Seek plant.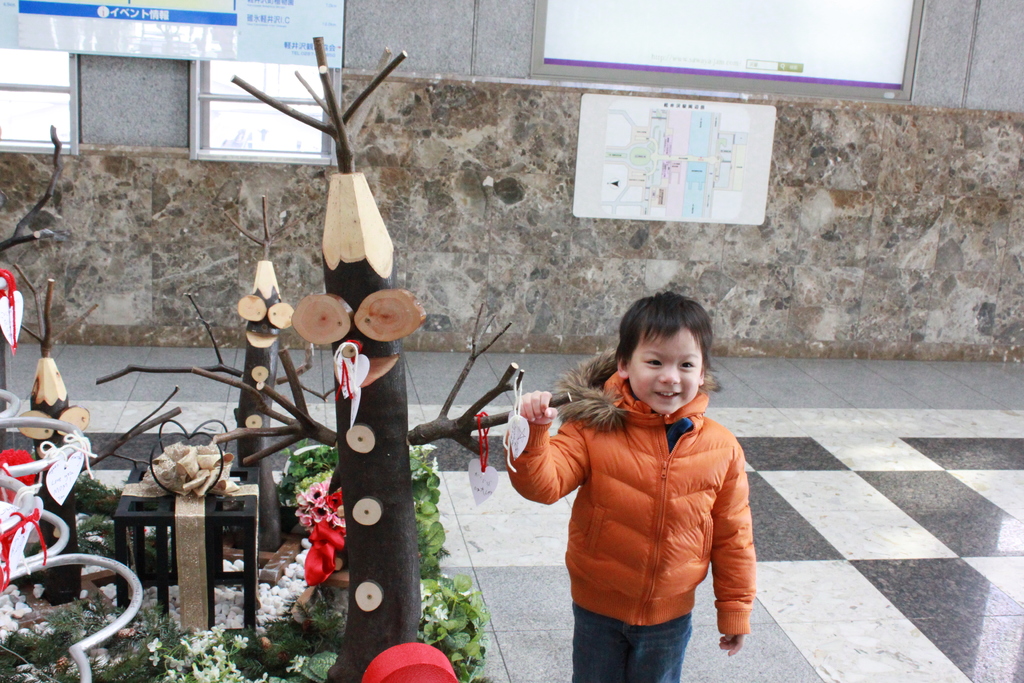
crop(271, 436, 354, 634).
